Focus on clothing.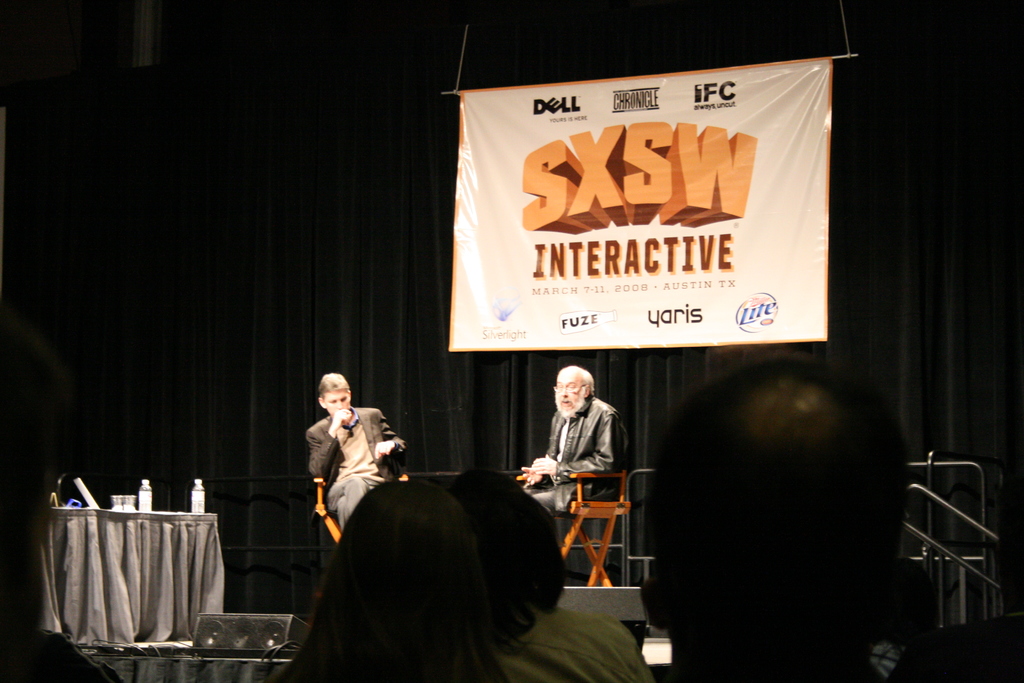
Focused at x1=314, y1=402, x2=413, y2=548.
